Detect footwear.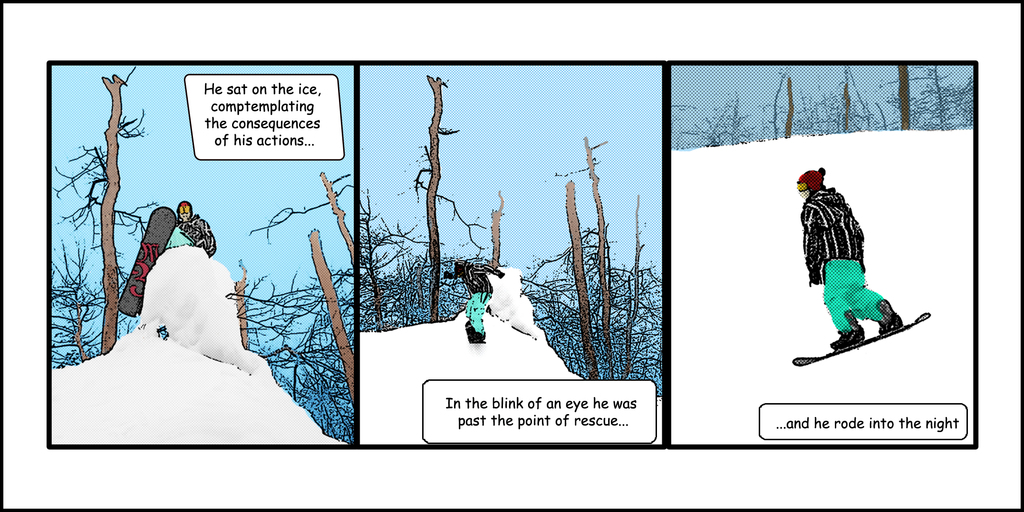
Detected at {"left": 877, "top": 300, "right": 904, "bottom": 333}.
